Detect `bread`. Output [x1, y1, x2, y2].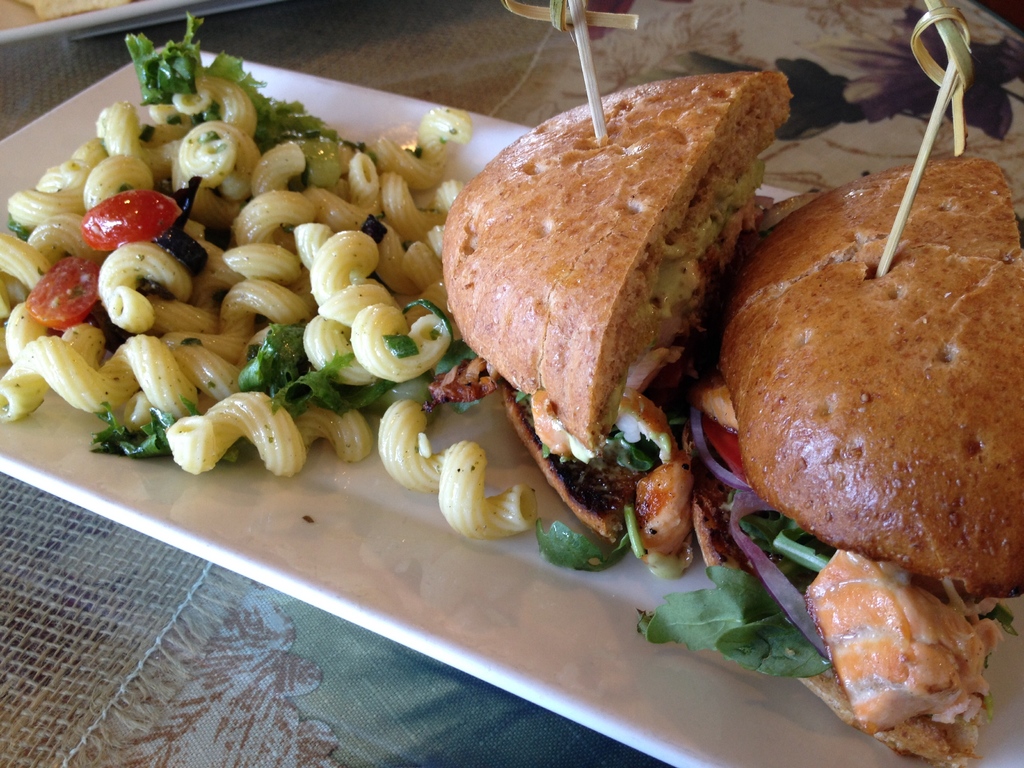
[500, 385, 645, 548].
